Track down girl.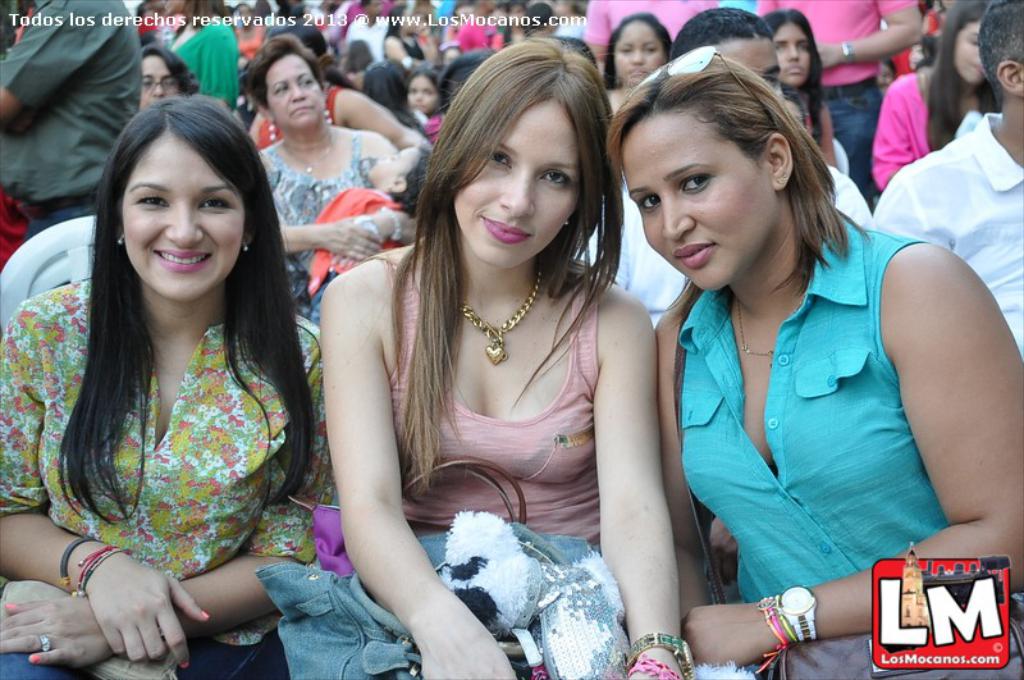
Tracked to select_region(602, 46, 1023, 679).
